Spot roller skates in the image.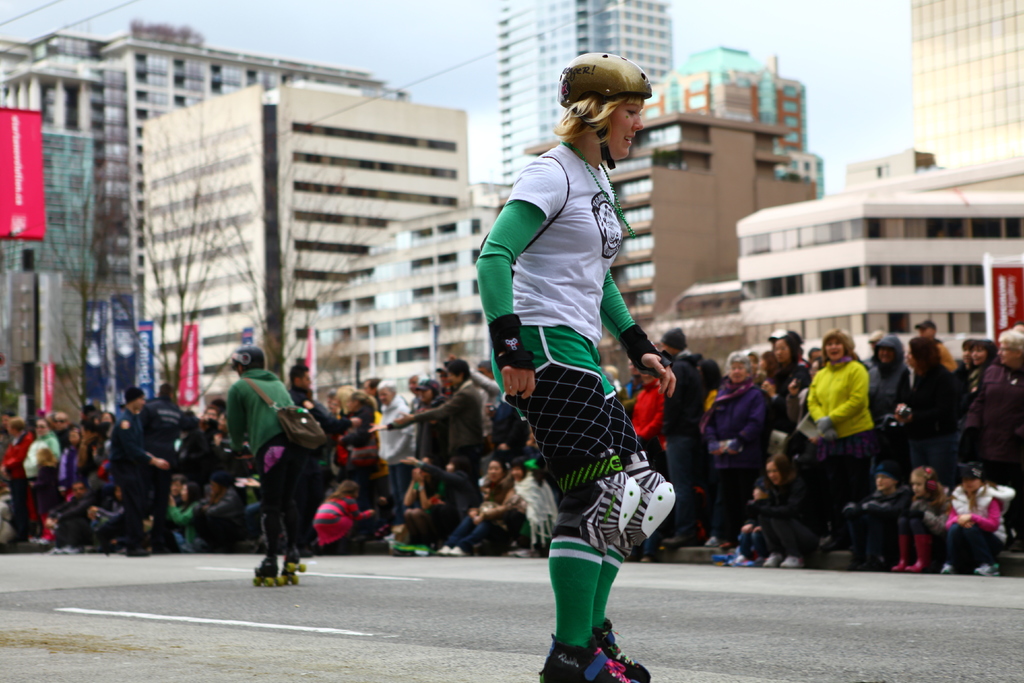
roller skates found at 279:542:304:588.
